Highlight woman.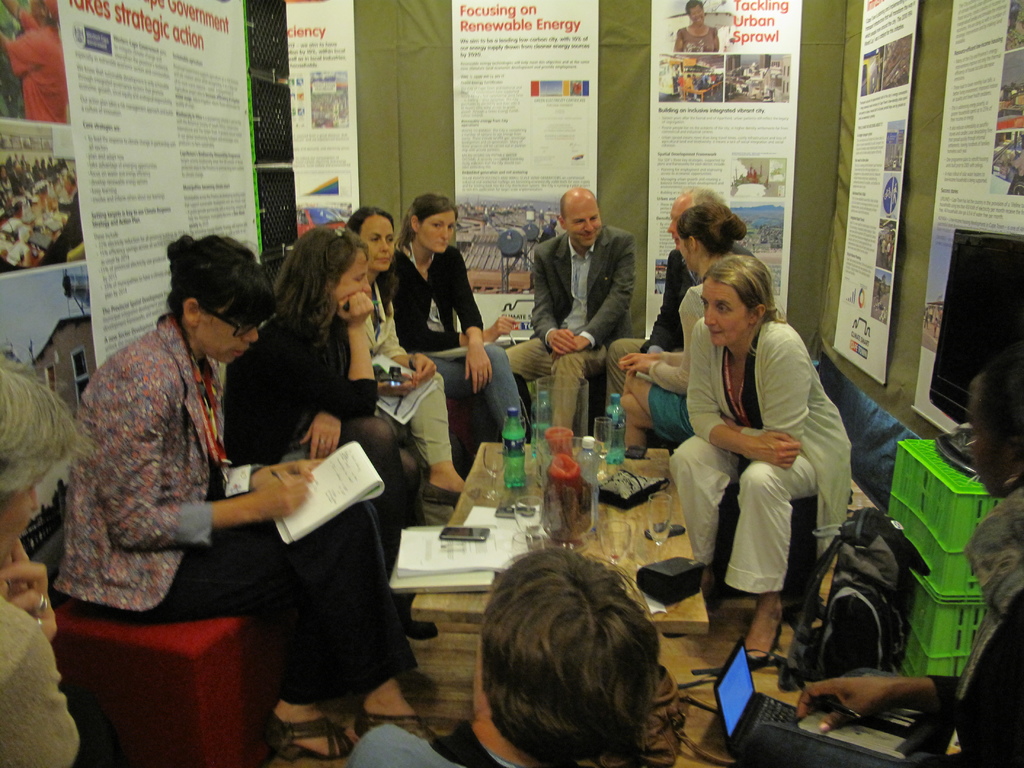
Highlighted region: x1=386, y1=193, x2=520, y2=458.
